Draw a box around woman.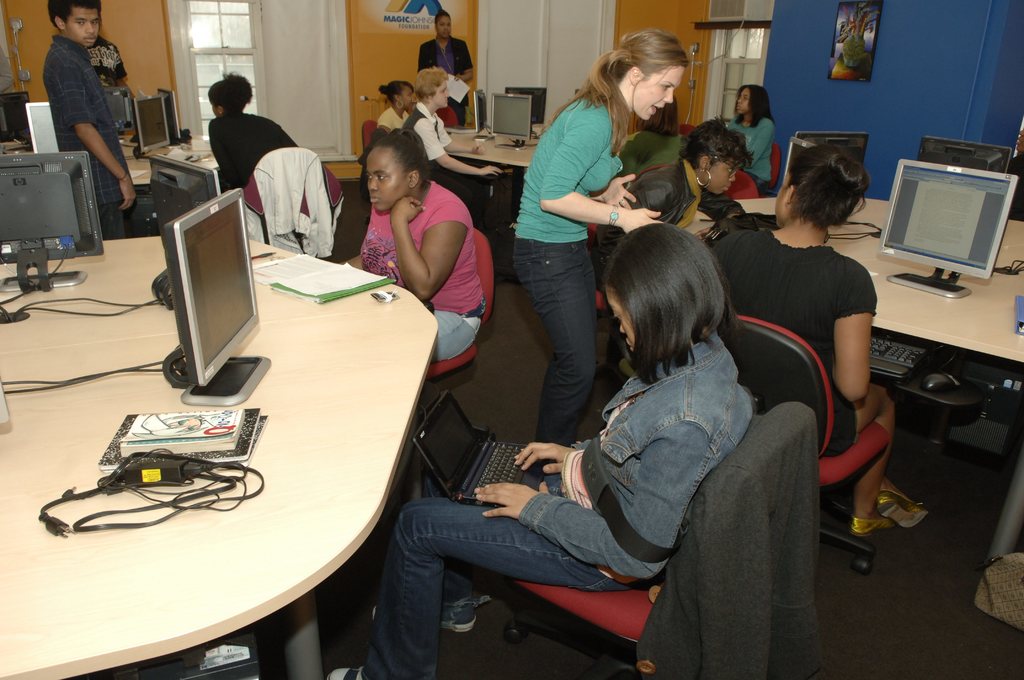
left=410, top=9, right=474, bottom=129.
